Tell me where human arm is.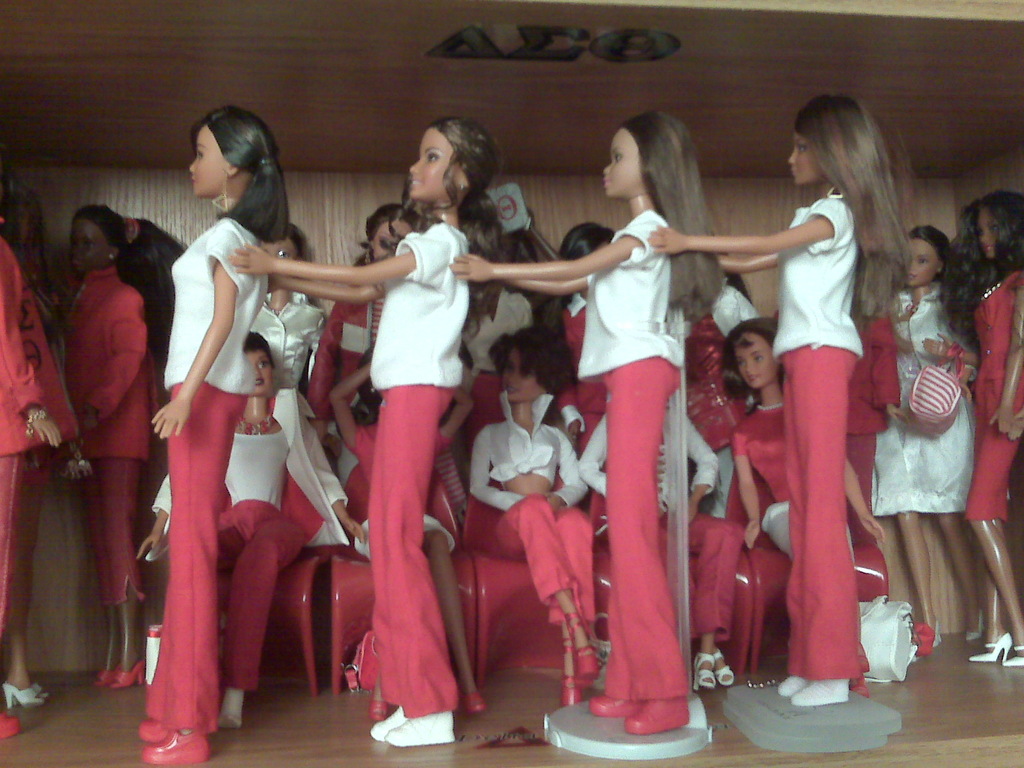
human arm is at 259:273:412:286.
